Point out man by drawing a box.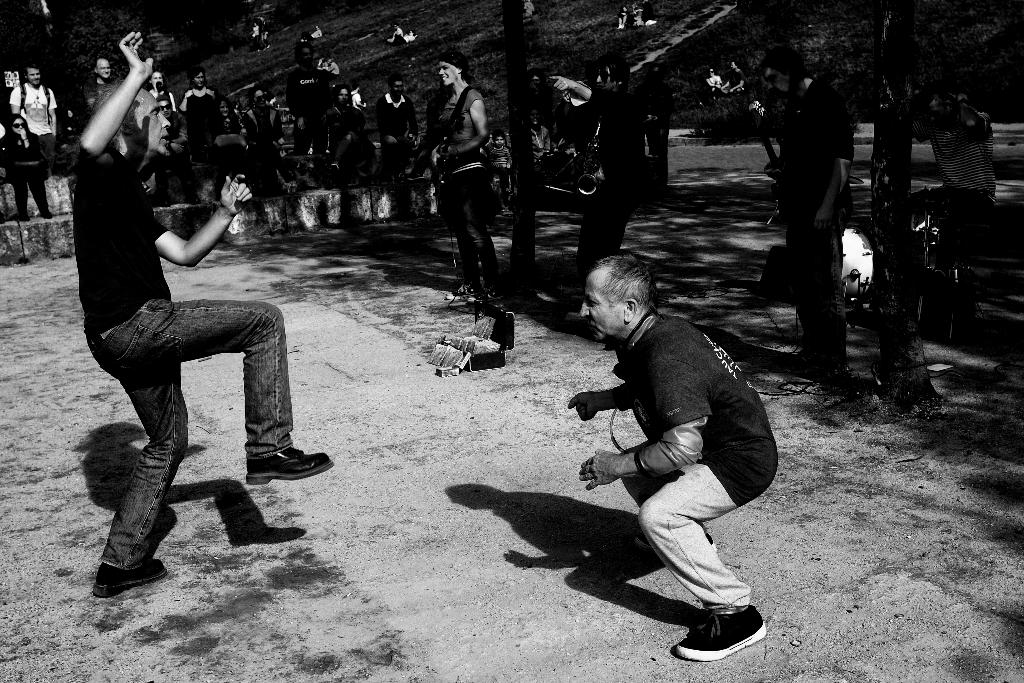
152:92:191:208.
